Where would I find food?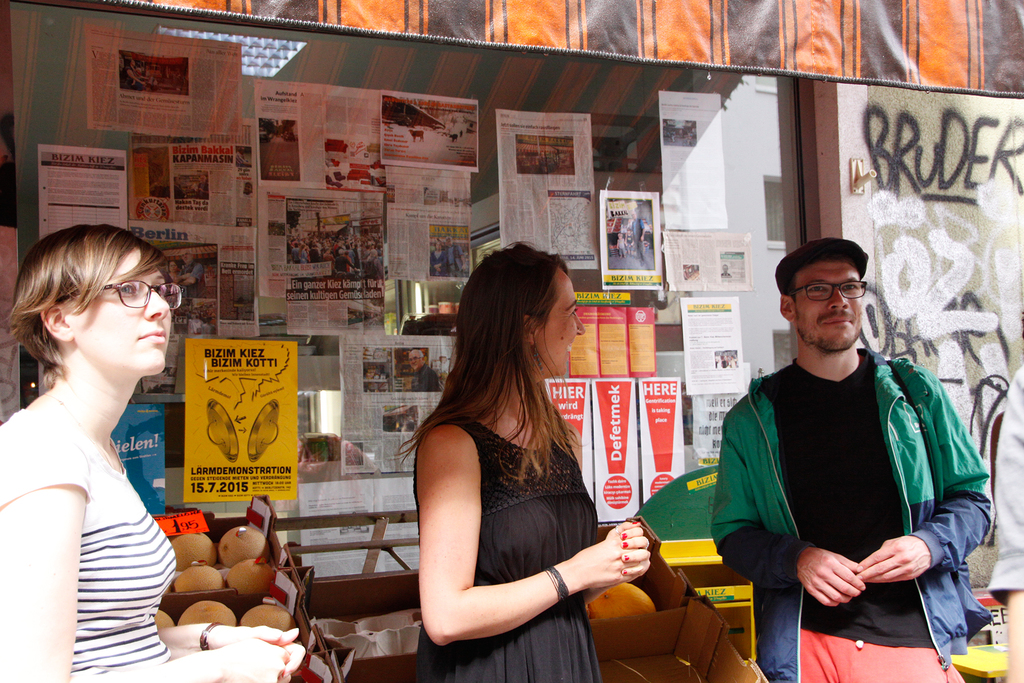
At [x1=166, y1=523, x2=279, y2=593].
